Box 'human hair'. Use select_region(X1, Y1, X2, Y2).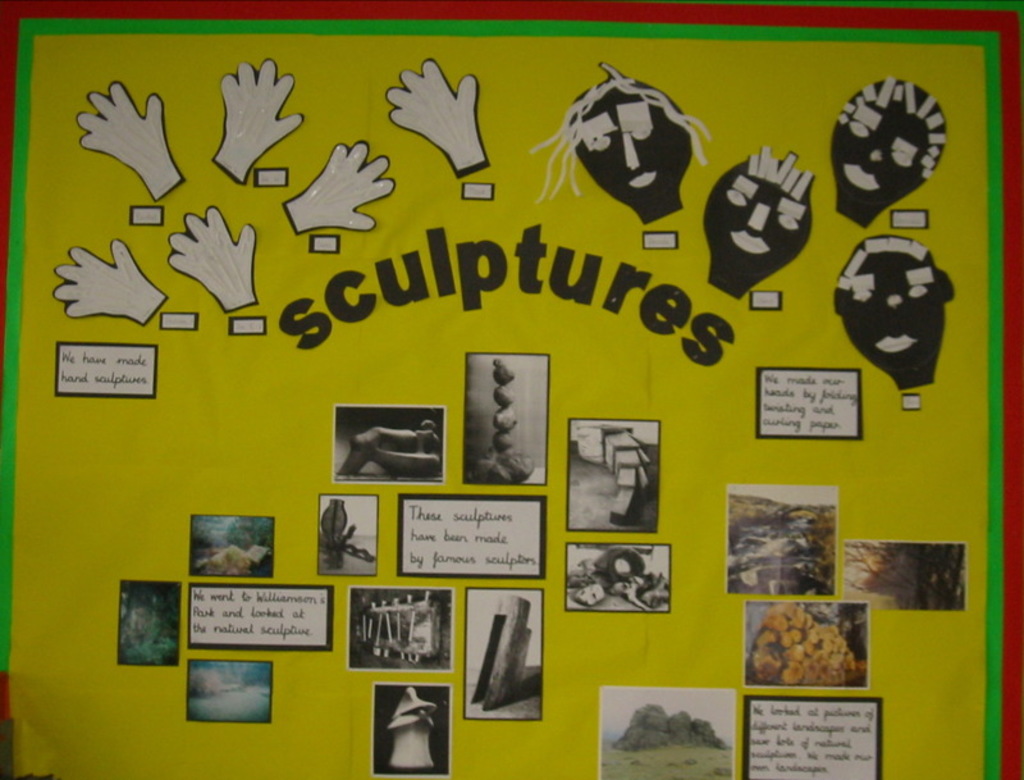
select_region(531, 59, 714, 228).
